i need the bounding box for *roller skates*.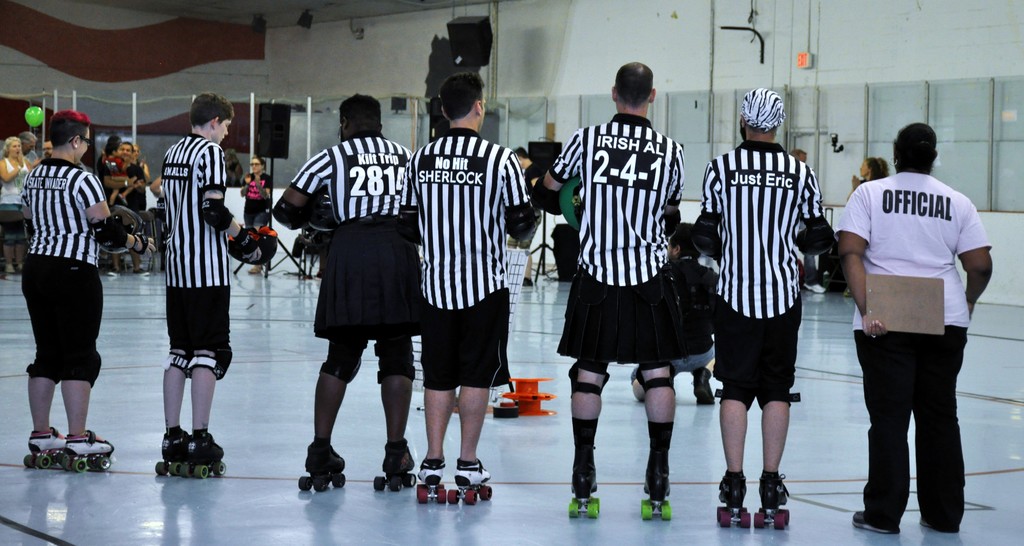
Here it is: (568,471,601,518).
